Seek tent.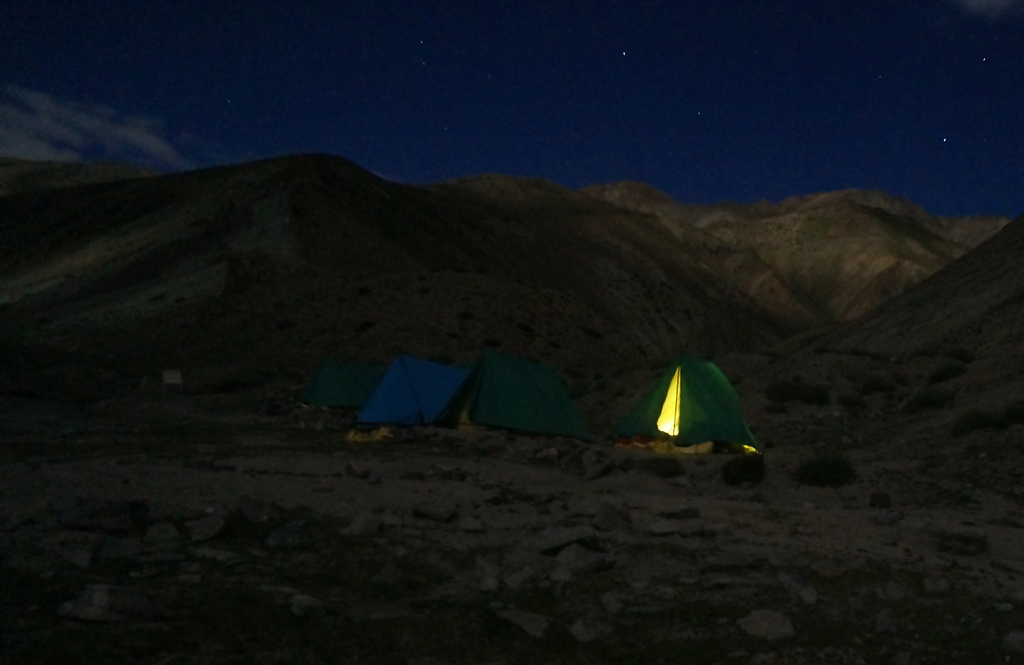
{"x1": 638, "y1": 357, "x2": 764, "y2": 470}.
